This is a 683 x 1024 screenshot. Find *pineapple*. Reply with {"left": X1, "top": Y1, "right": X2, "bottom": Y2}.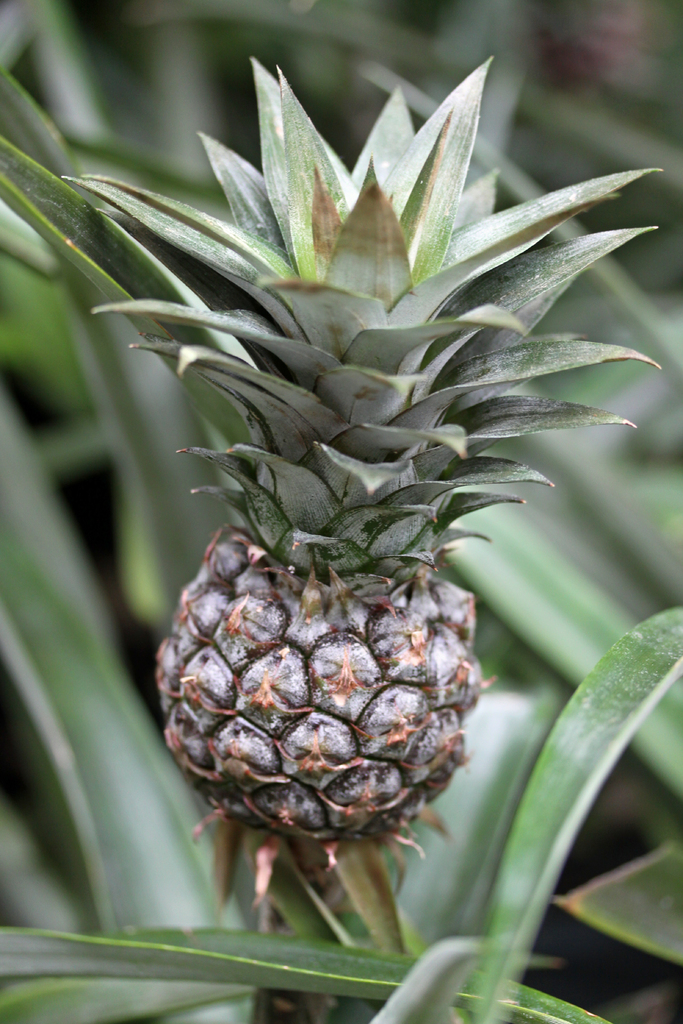
{"left": 59, "top": 52, "right": 666, "bottom": 906}.
